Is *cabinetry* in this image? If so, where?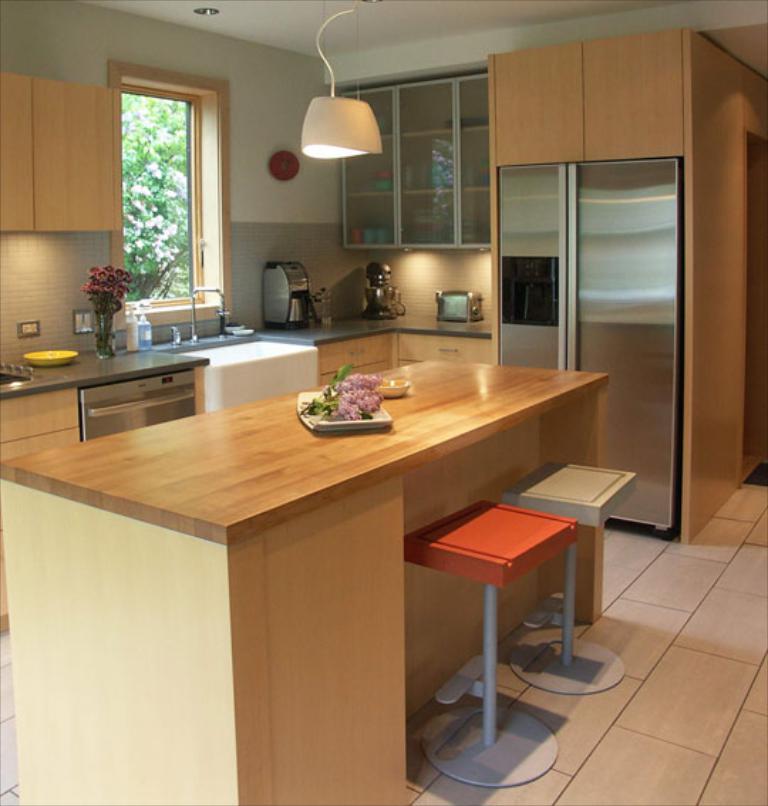
Yes, at Rect(330, 63, 494, 247).
